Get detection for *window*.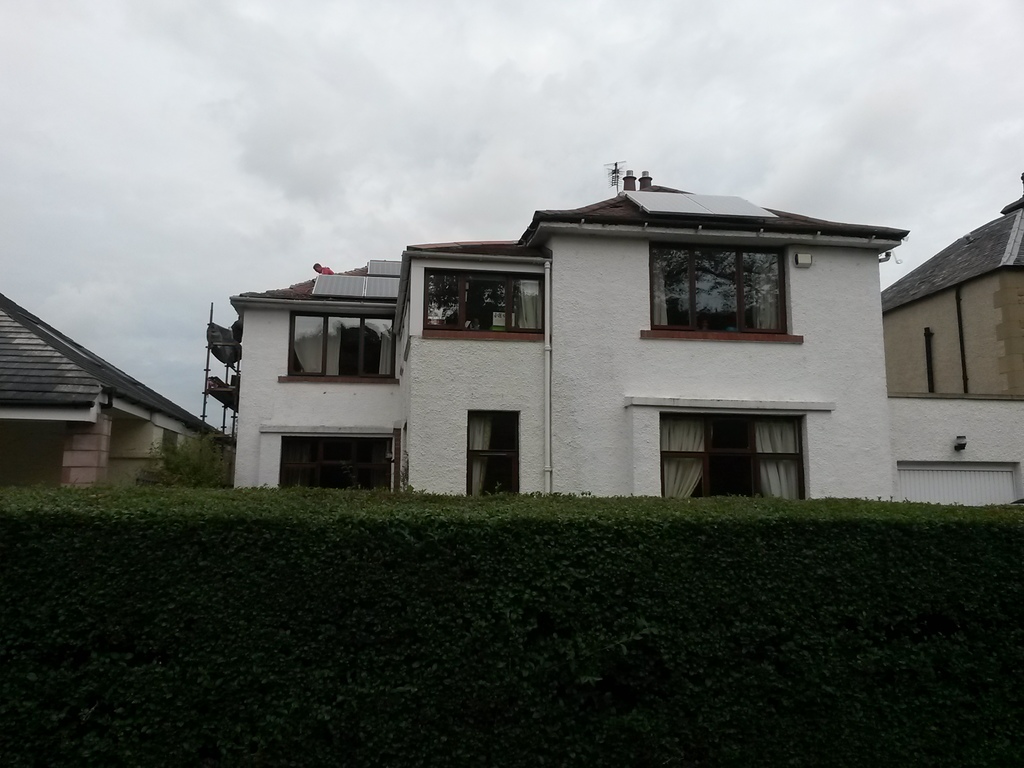
Detection: (663, 412, 807, 503).
